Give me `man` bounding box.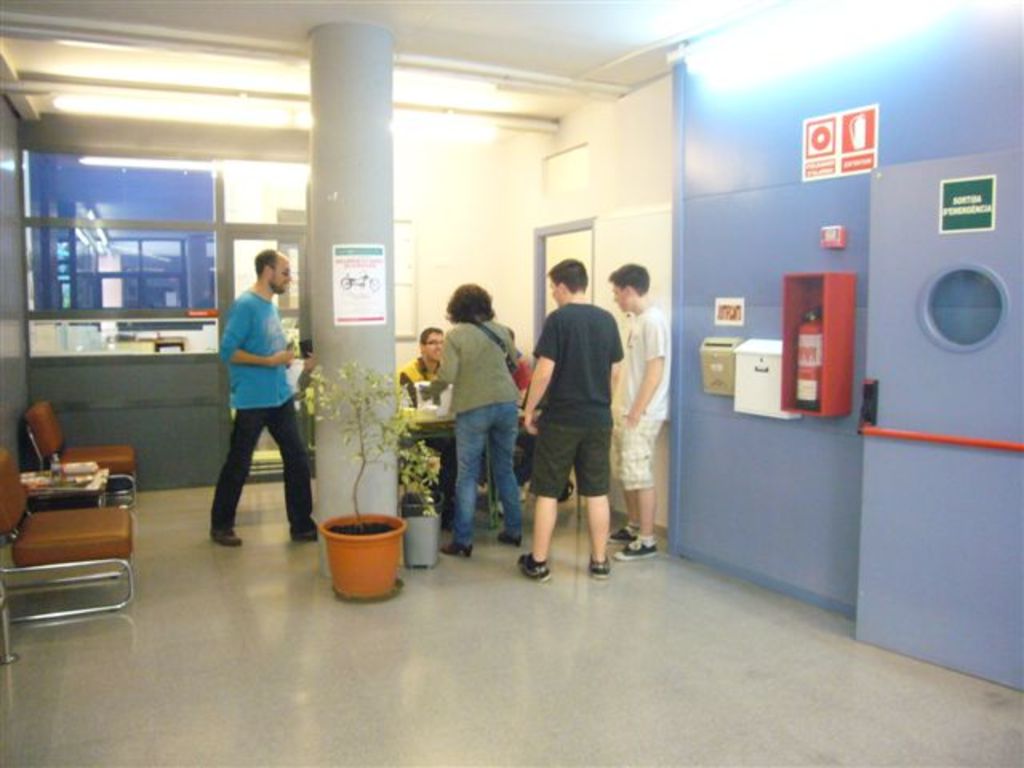
(523, 250, 627, 579).
